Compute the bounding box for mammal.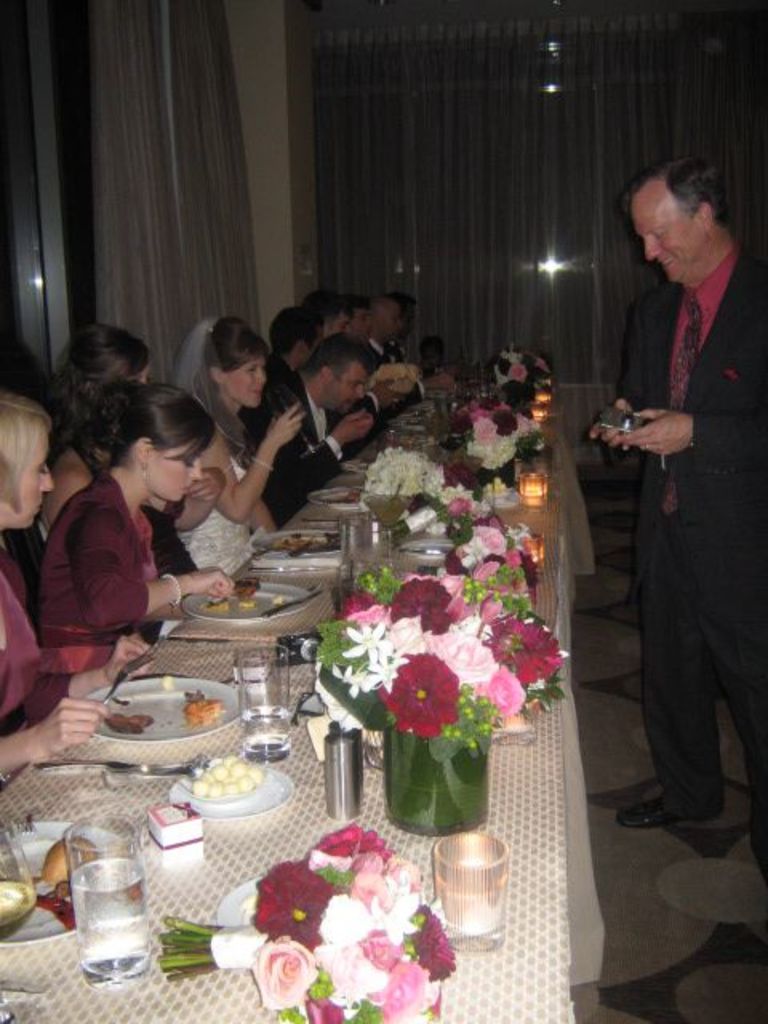
<region>395, 291, 443, 366</region>.
